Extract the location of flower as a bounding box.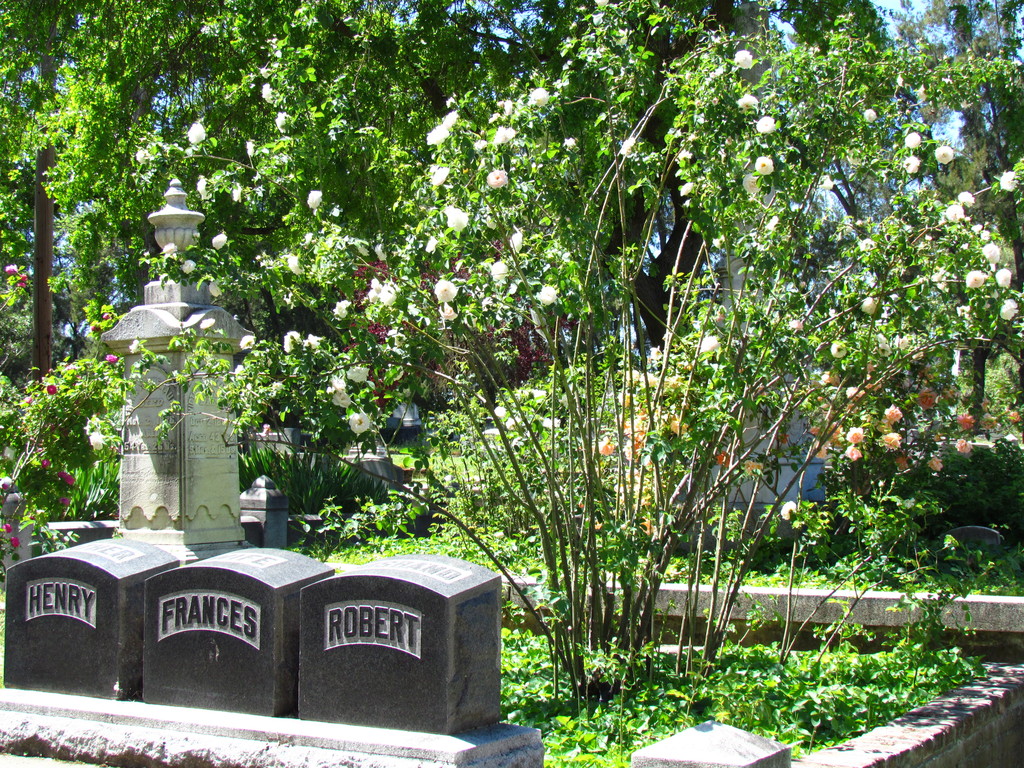
select_region(779, 500, 797, 524).
